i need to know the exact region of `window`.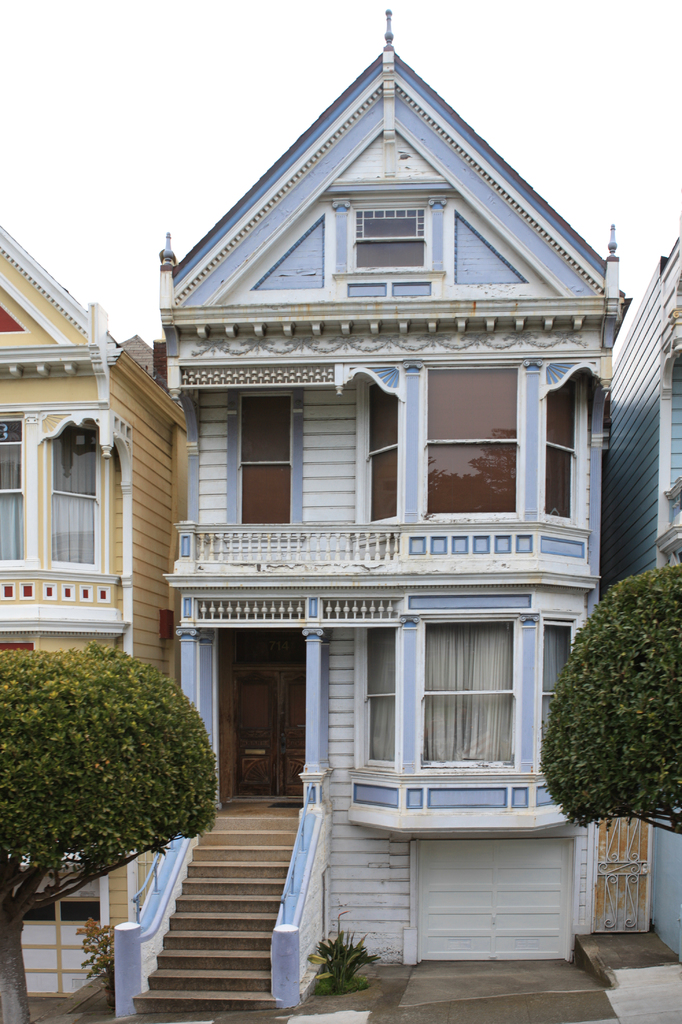
Region: [544, 376, 584, 526].
